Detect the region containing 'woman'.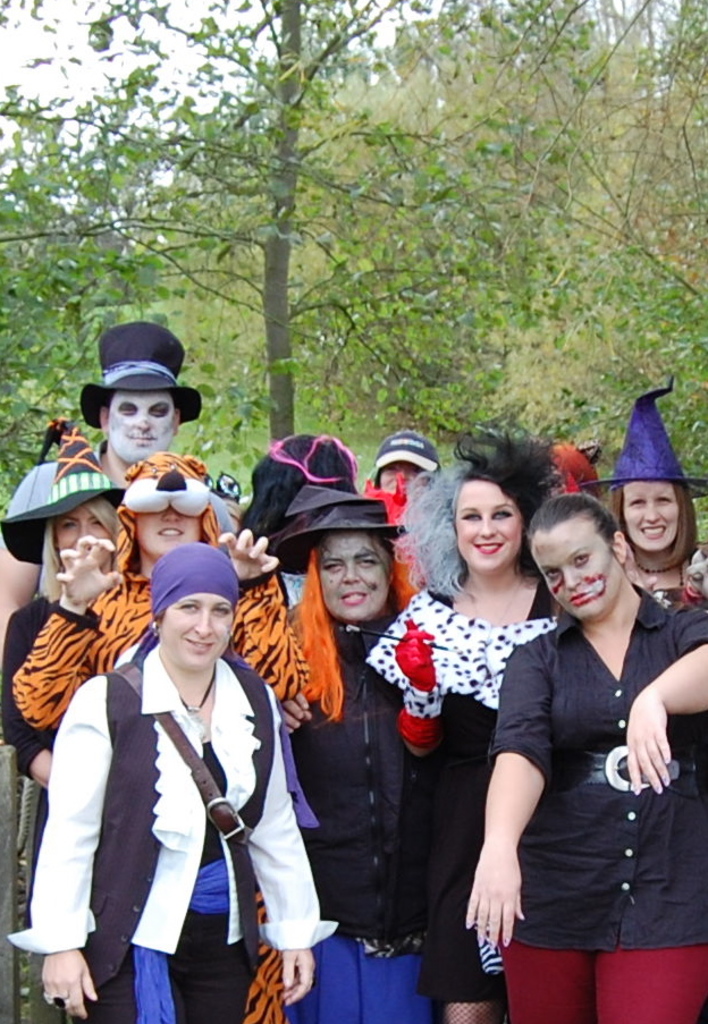
<region>8, 449, 313, 1023</region>.
